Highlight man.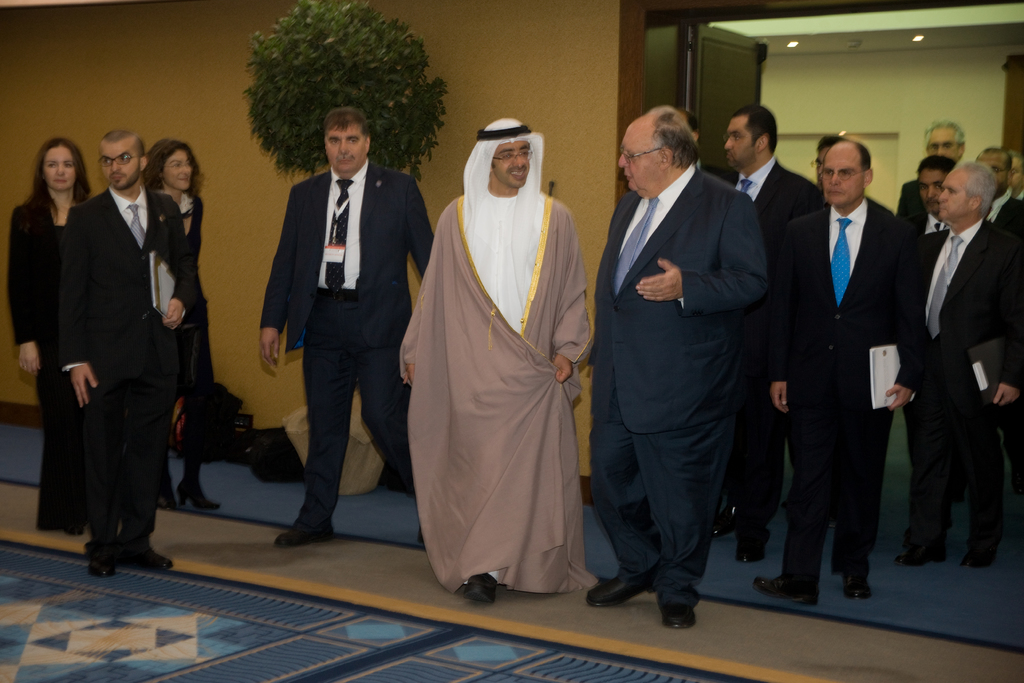
Highlighted region: 253 103 440 547.
